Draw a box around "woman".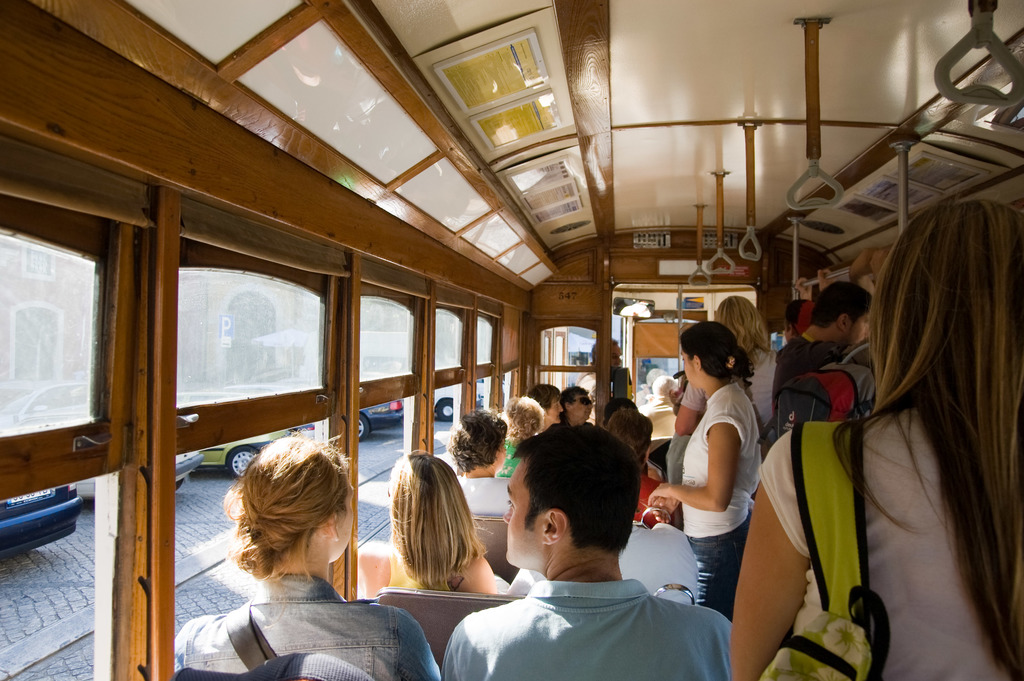
[498, 391, 548, 481].
